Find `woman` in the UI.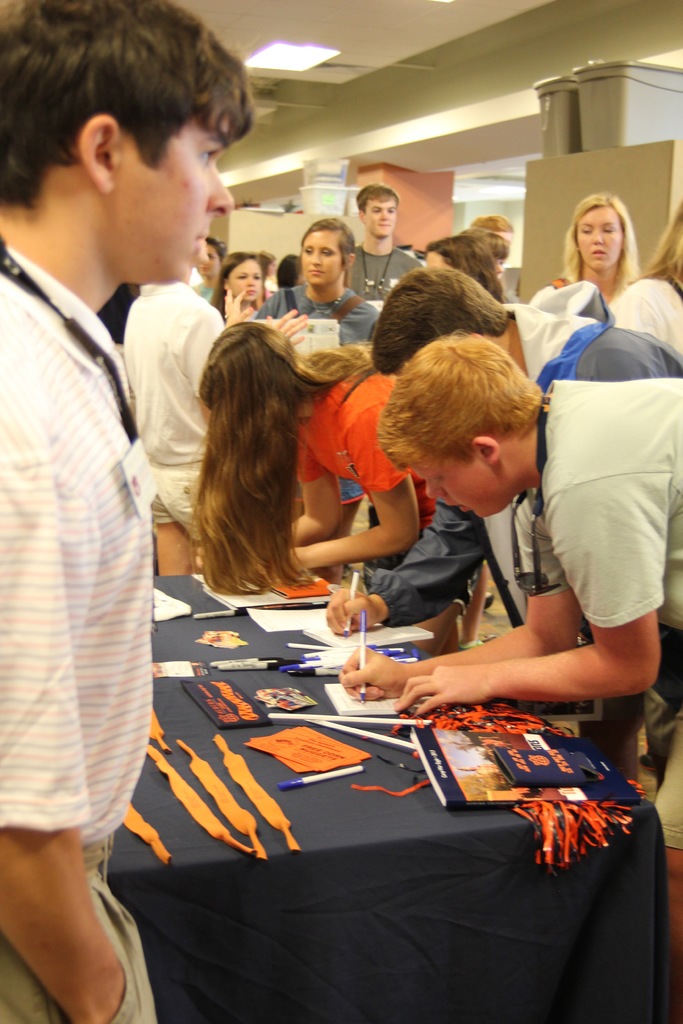
UI element at detection(211, 252, 262, 323).
